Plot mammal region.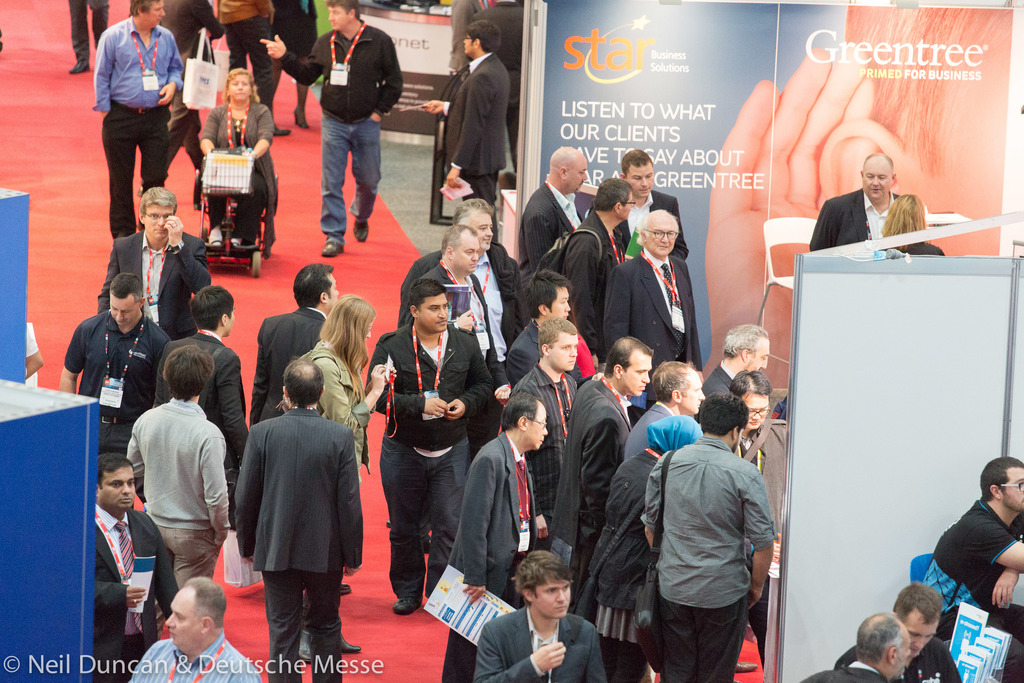
Plotted at [x1=879, y1=189, x2=945, y2=256].
